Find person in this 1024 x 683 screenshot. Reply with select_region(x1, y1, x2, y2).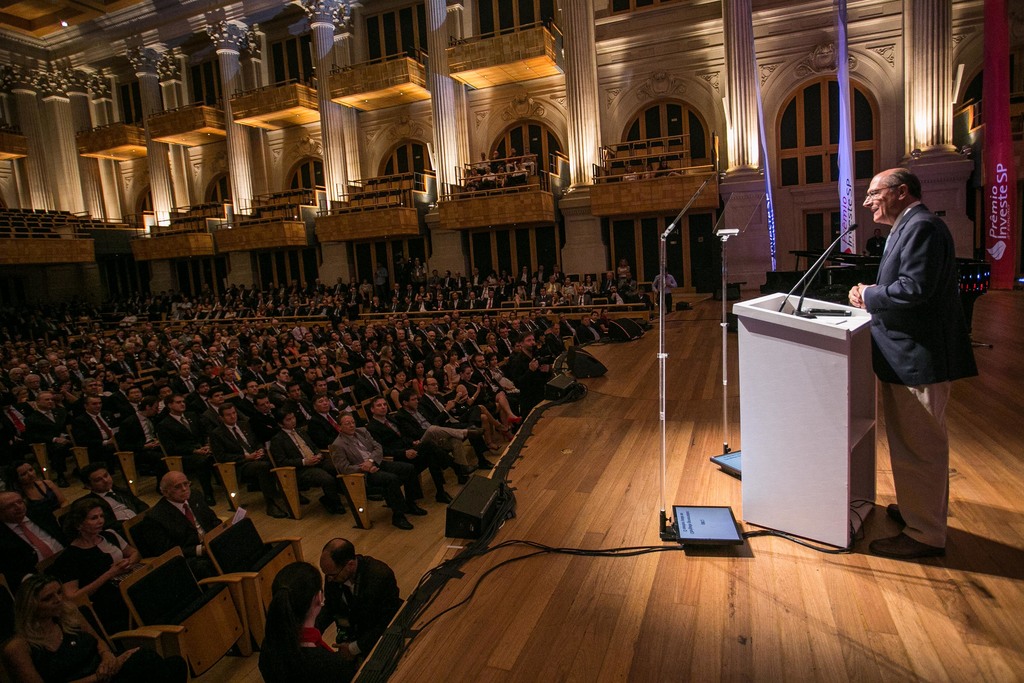
select_region(358, 379, 452, 498).
